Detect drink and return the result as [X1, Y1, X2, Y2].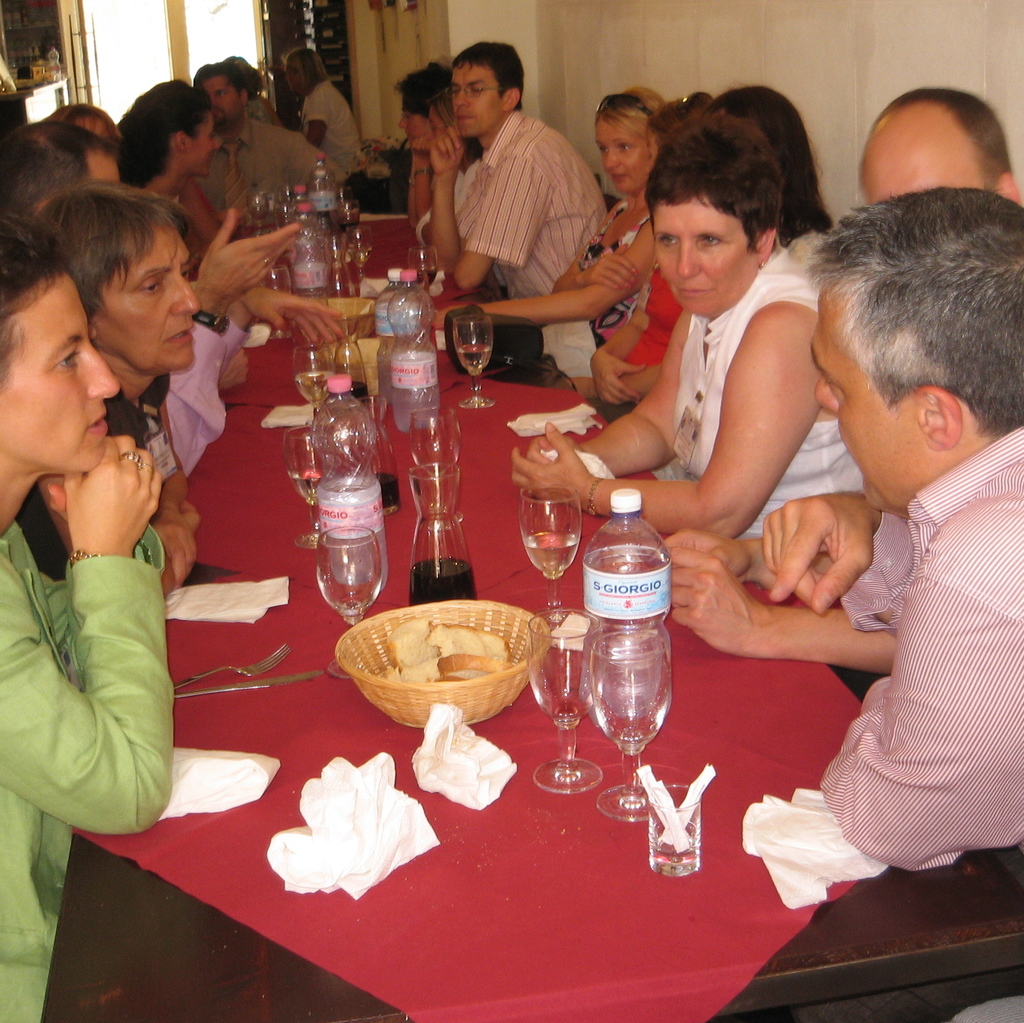
[522, 527, 588, 577].
